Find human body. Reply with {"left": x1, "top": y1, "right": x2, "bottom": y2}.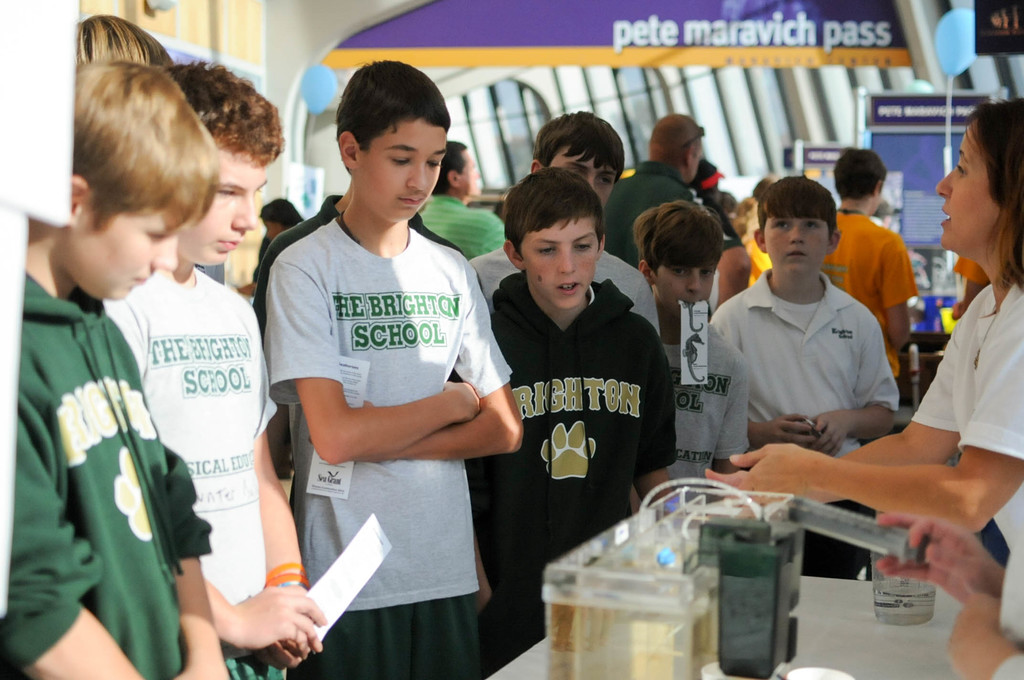
{"left": 597, "top": 163, "right": 703, "bottom": 271}.
